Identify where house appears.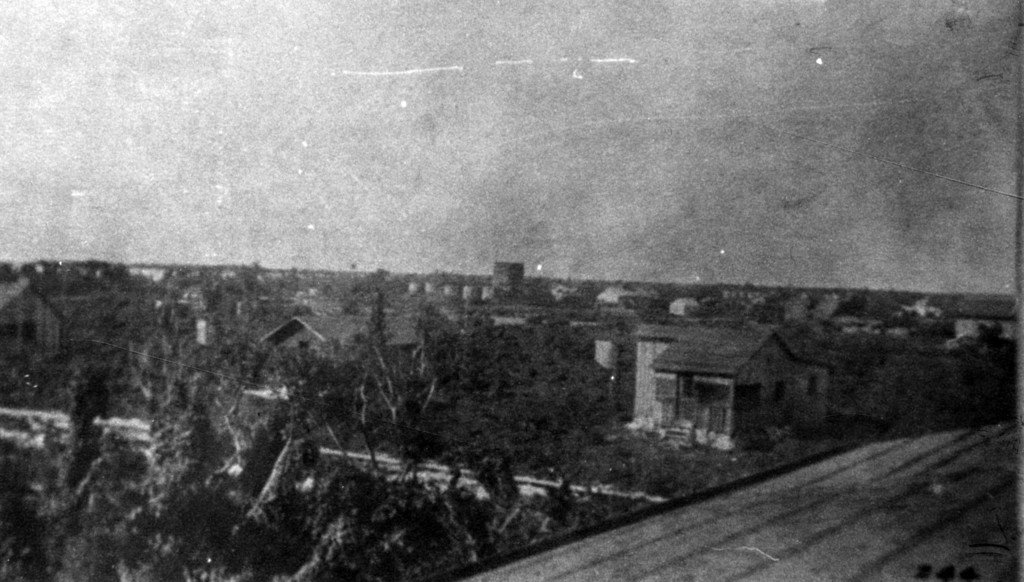
Appears at Rect(463, 279, 489, 302).
